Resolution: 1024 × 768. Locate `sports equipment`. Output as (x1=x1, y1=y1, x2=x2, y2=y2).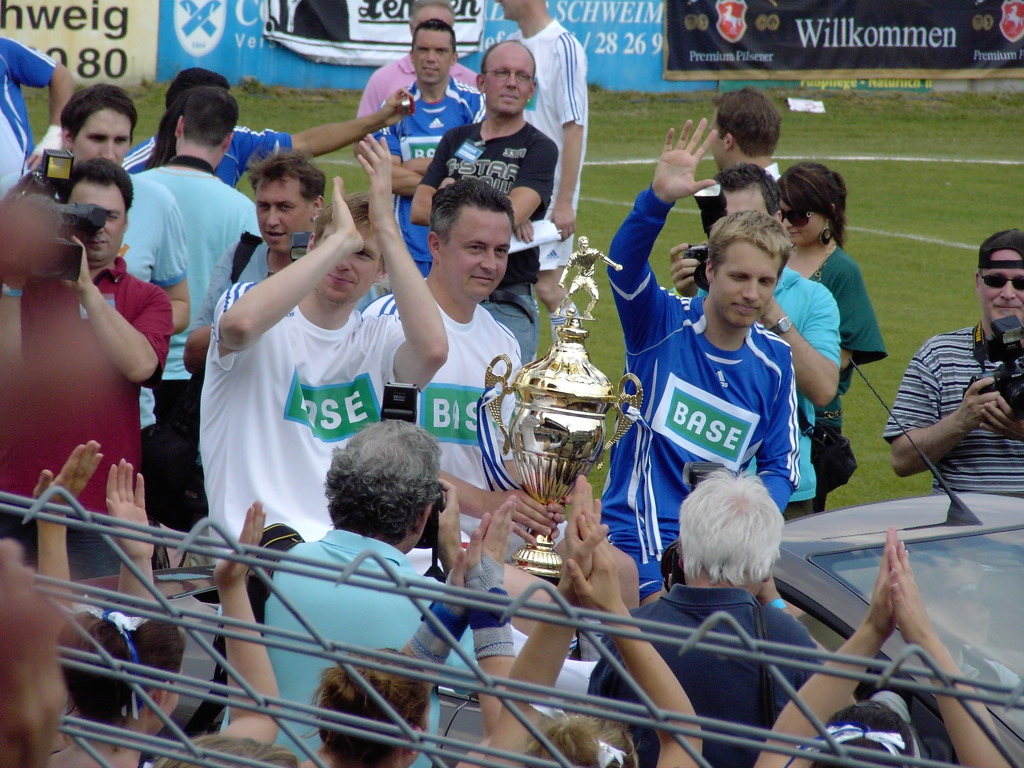
(x1=607, y1=181, x2=801, y2=557).
